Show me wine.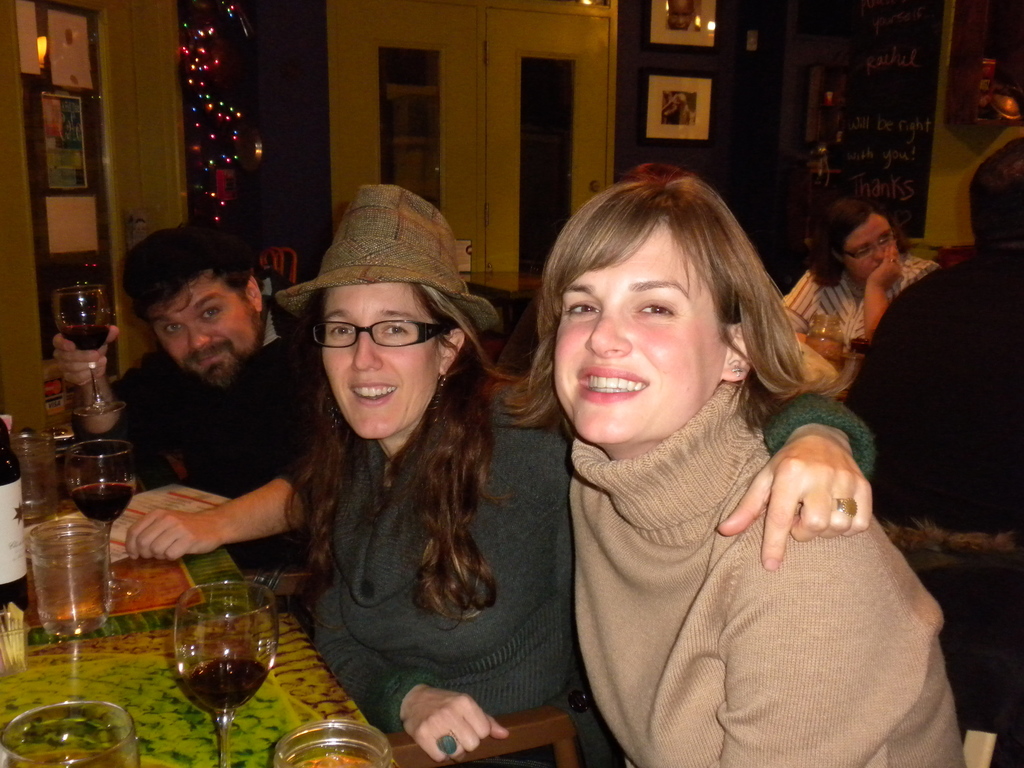
wine is here: BBox(65, 479, 138, 525).
